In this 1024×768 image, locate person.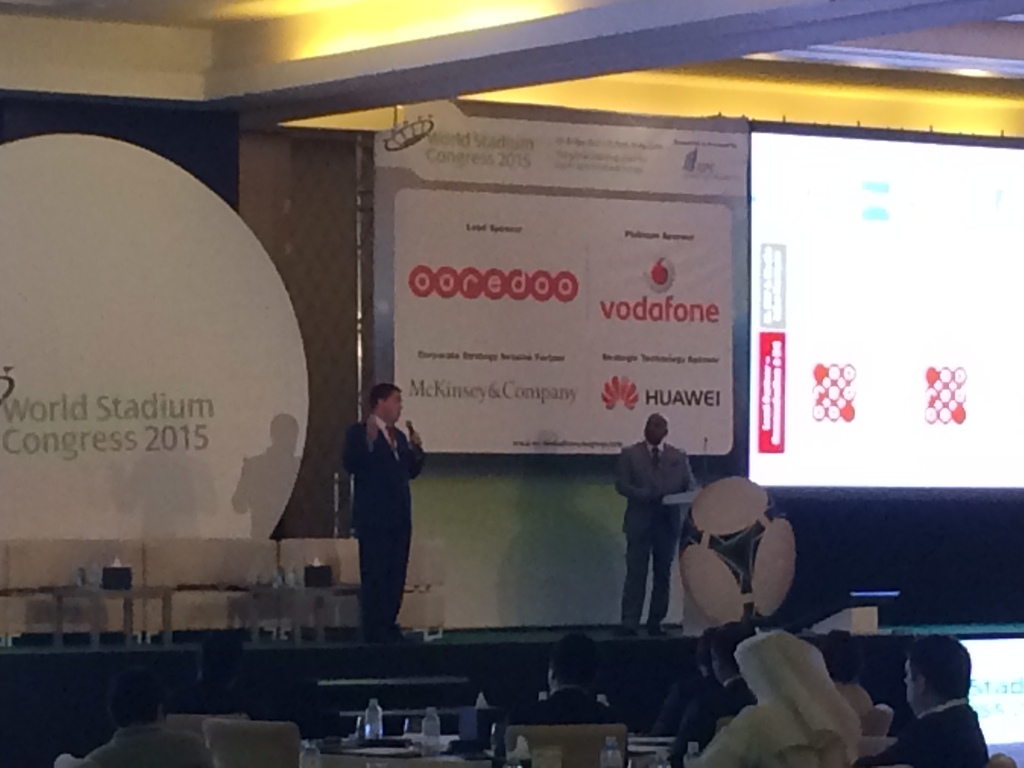
Bounding box: (856,636,994,767).
